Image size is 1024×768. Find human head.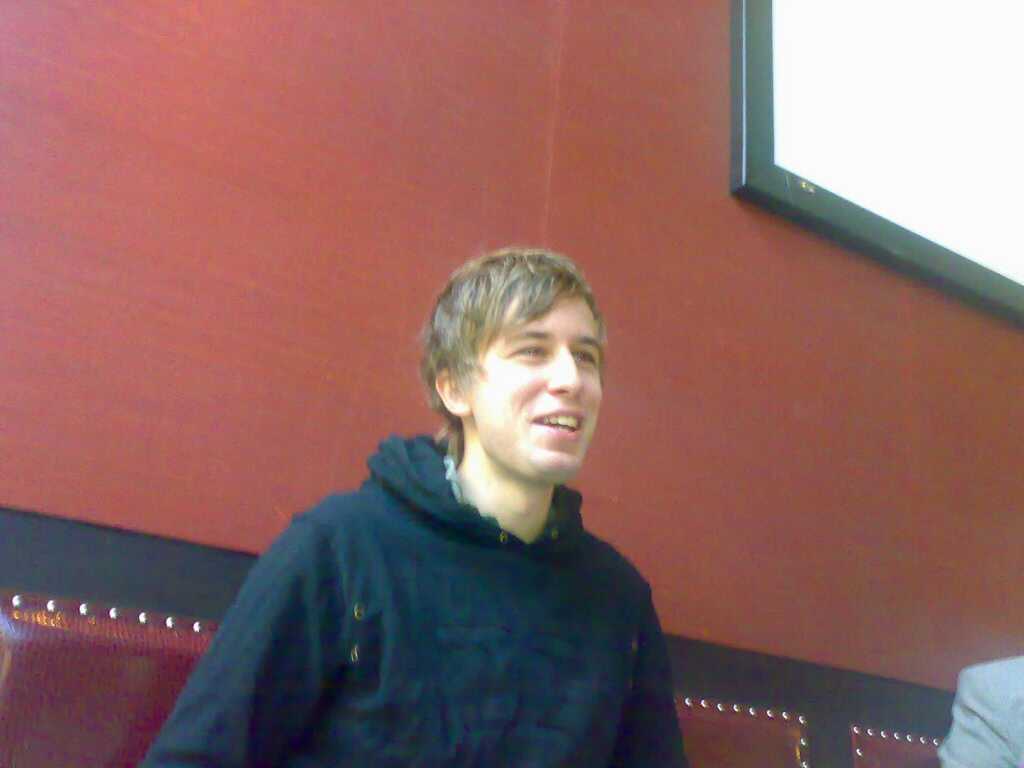
(420,239,604,472).
